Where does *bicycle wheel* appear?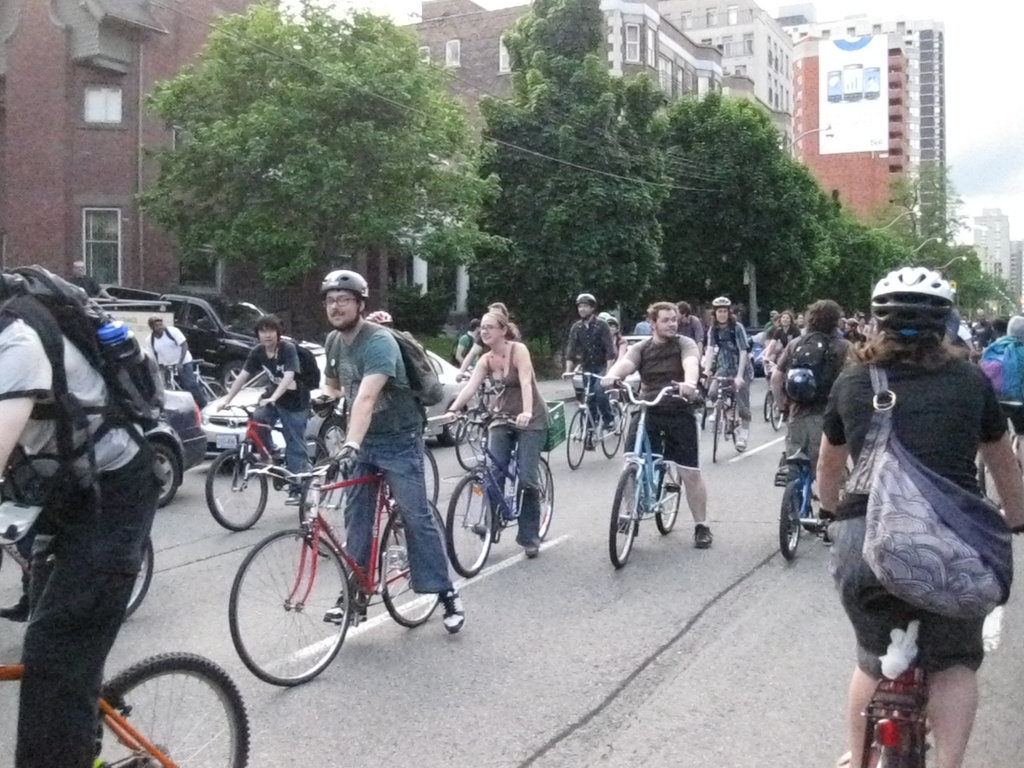
Appears at {"x1": 564, "y1": 409, "x2": 584, "y2": 471}.
